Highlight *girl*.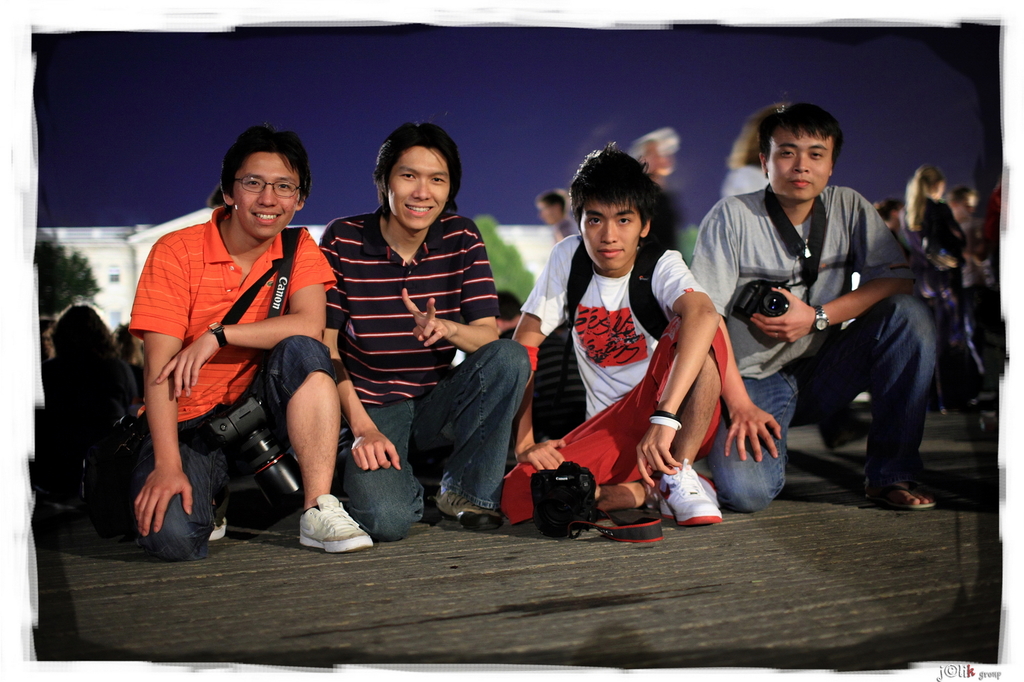
Highlighted region: <bbox>897, 163, 968, 405</bbox>.
